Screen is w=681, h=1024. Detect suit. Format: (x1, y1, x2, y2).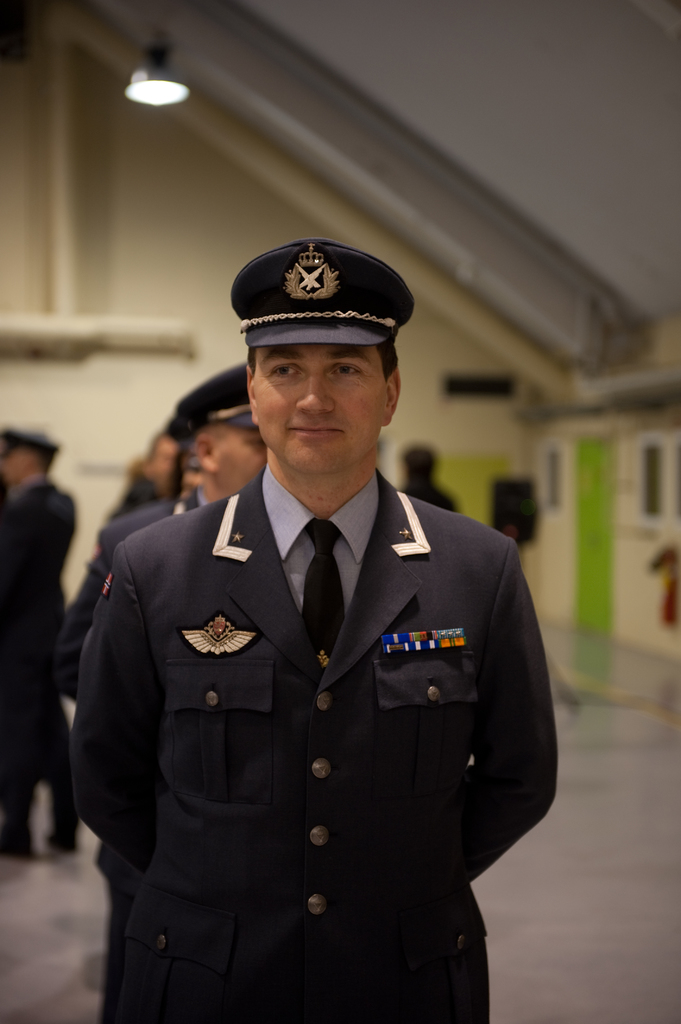
(111, 398, 524, 1014).
